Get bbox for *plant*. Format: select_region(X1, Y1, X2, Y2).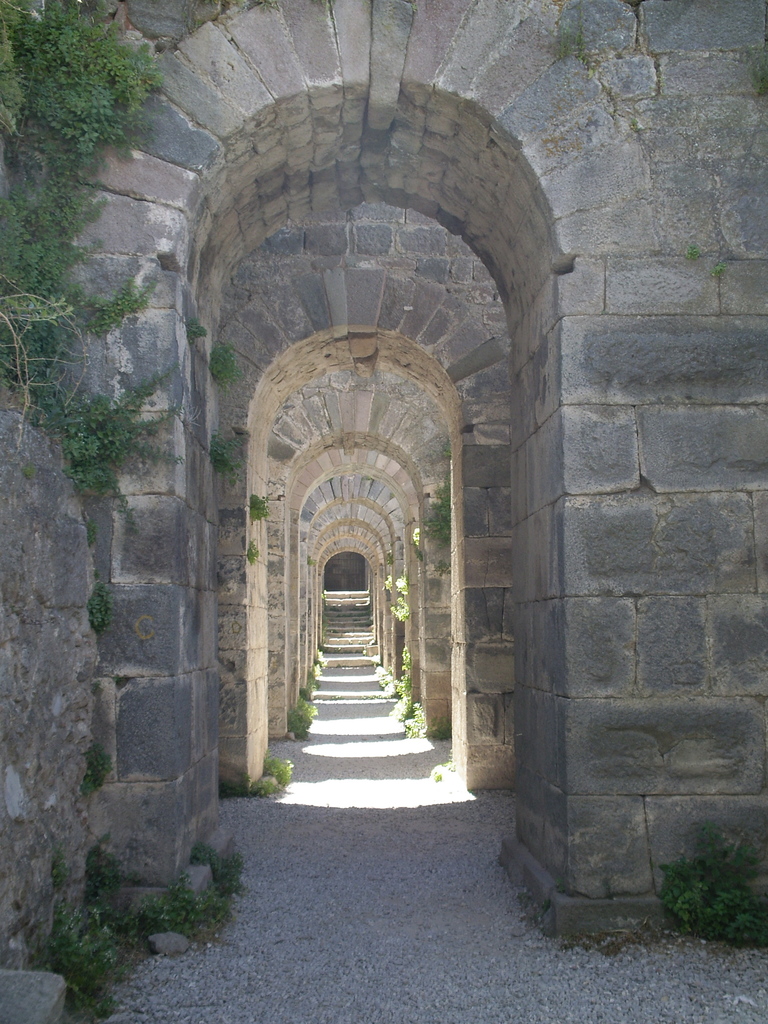
select_region(408, 704, 427, 737).
